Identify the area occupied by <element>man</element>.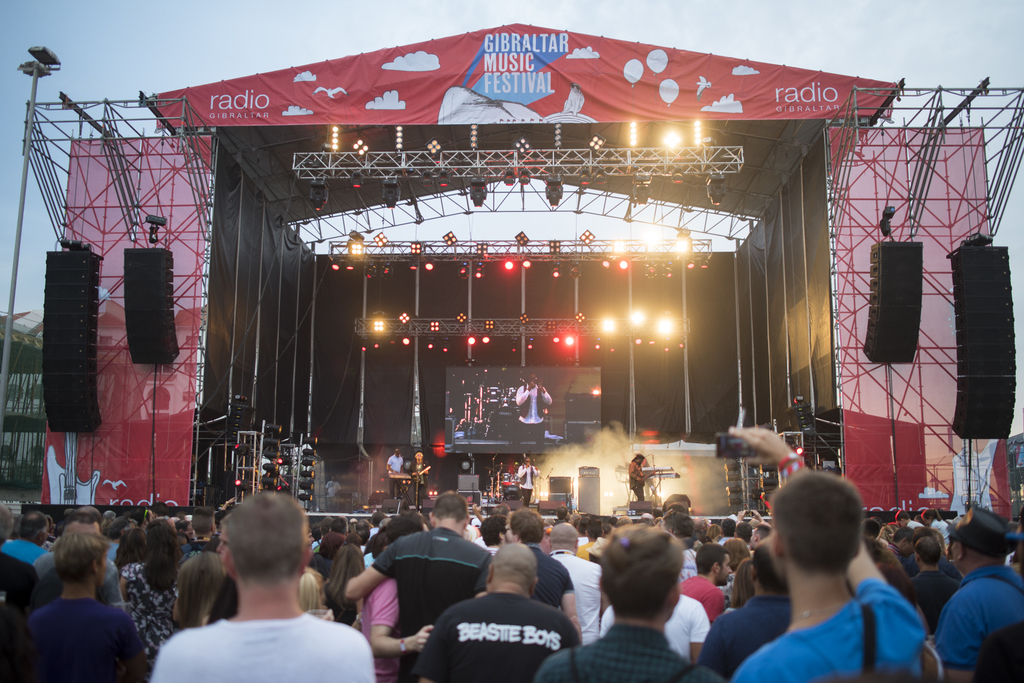
Area: 700, 536, 789, 682.
